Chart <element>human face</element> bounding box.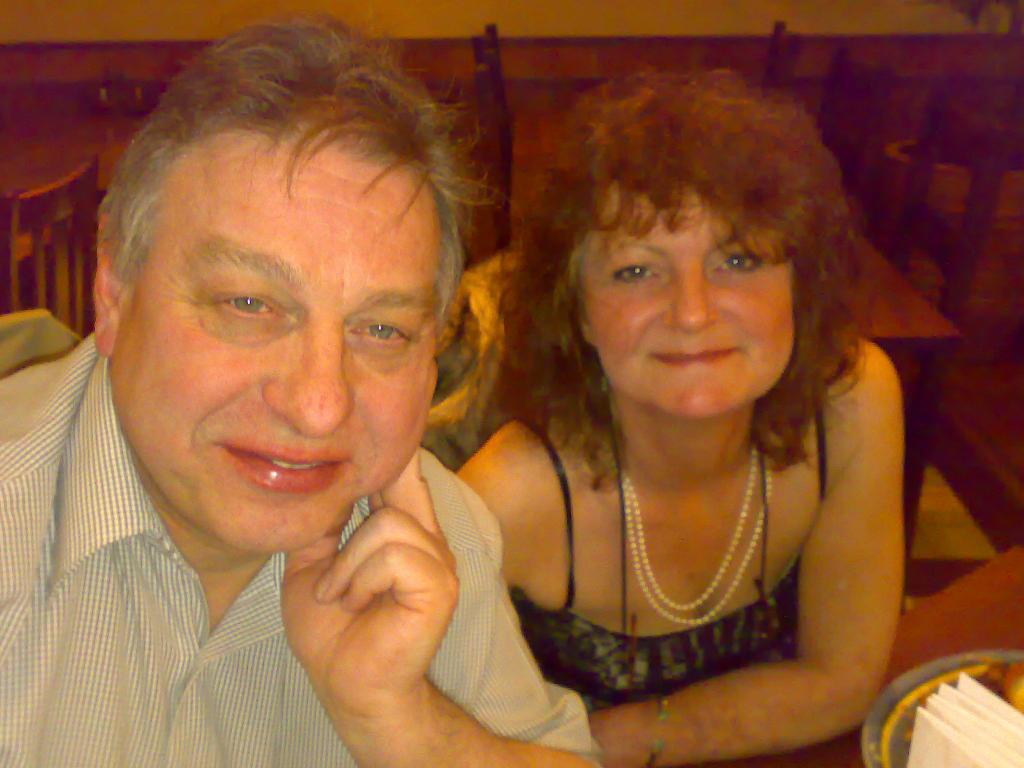
Charted: (109, 147, 446, 552).
